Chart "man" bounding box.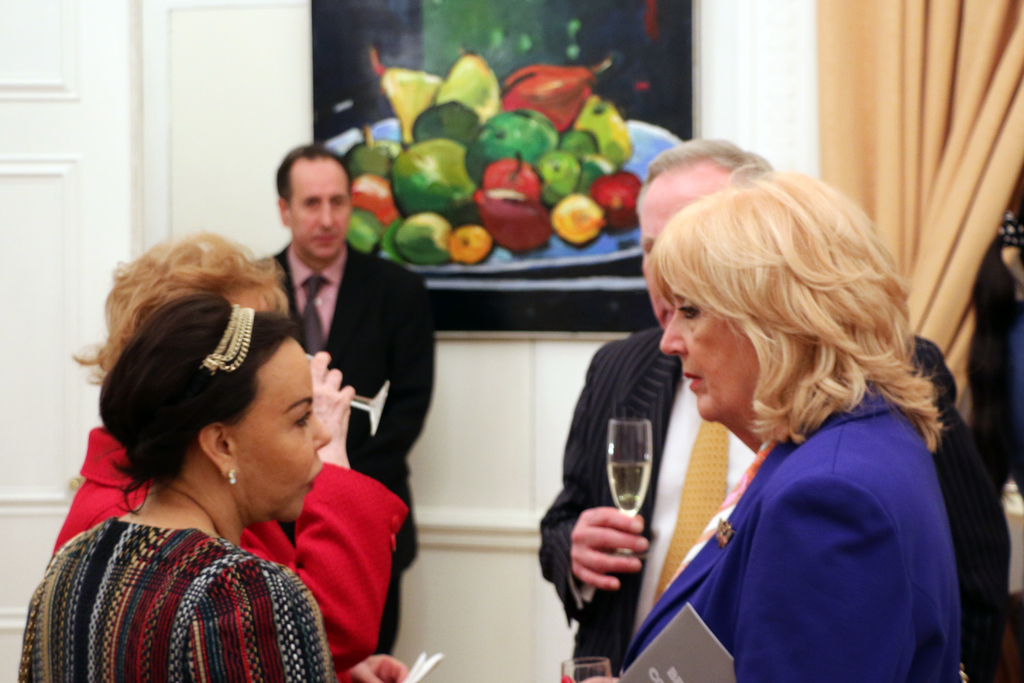
Charted: x1=225, y1=185, x2=427, y2=621.
